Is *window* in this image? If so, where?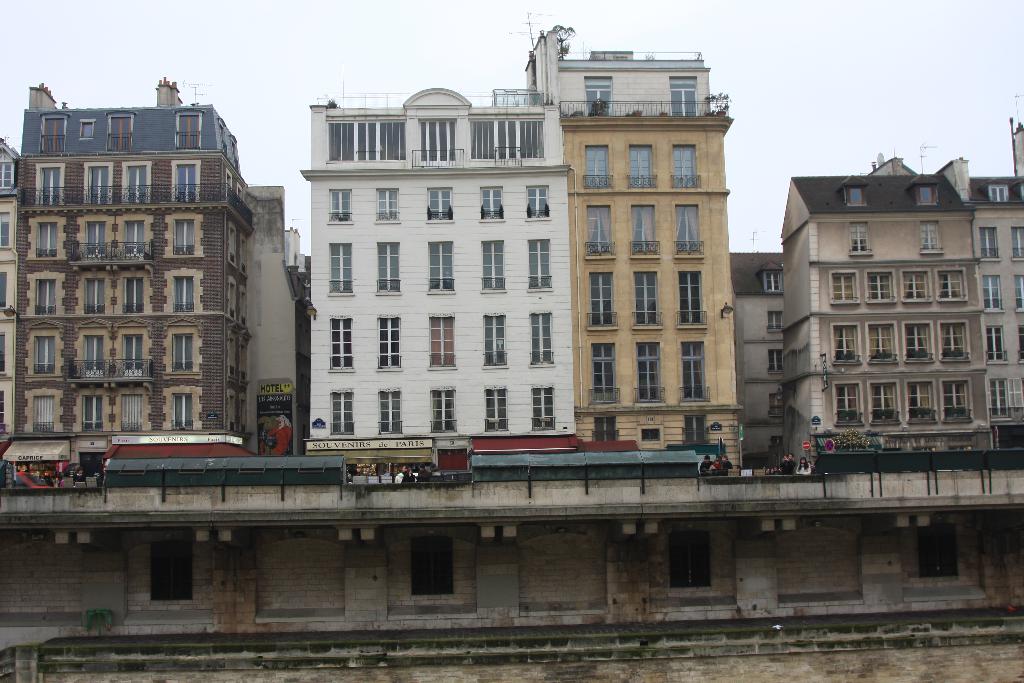
Yes, at bbox=[479, 240, 508, 292].
